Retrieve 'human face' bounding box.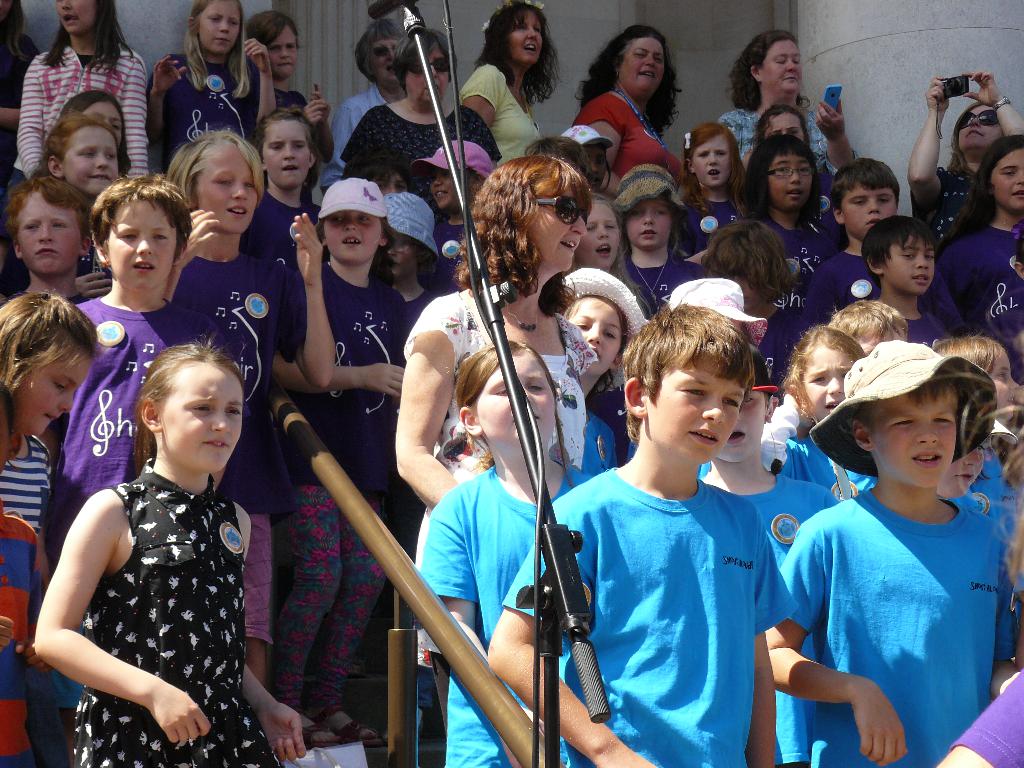
Bounding box: [59, 129, 116, 195].
